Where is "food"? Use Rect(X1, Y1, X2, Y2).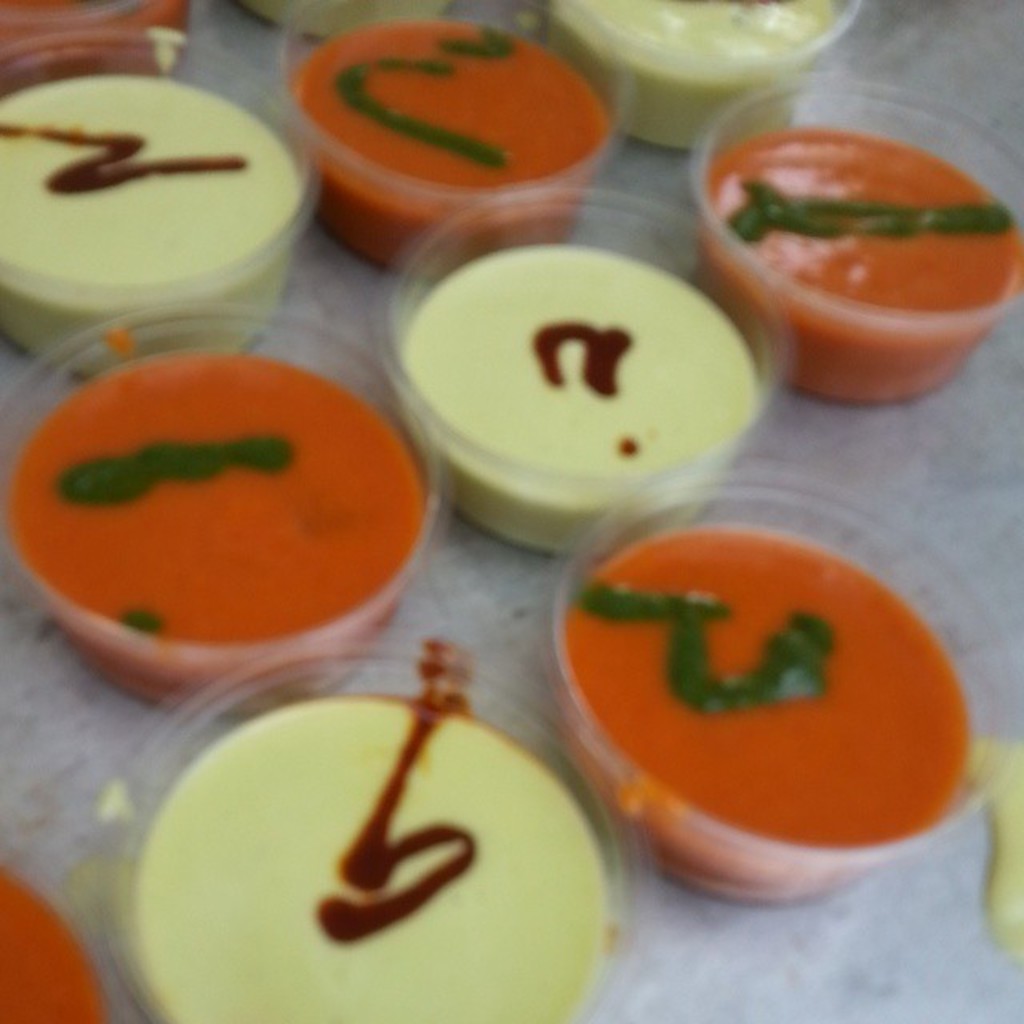
Rect(0, 66, 317, 378).
